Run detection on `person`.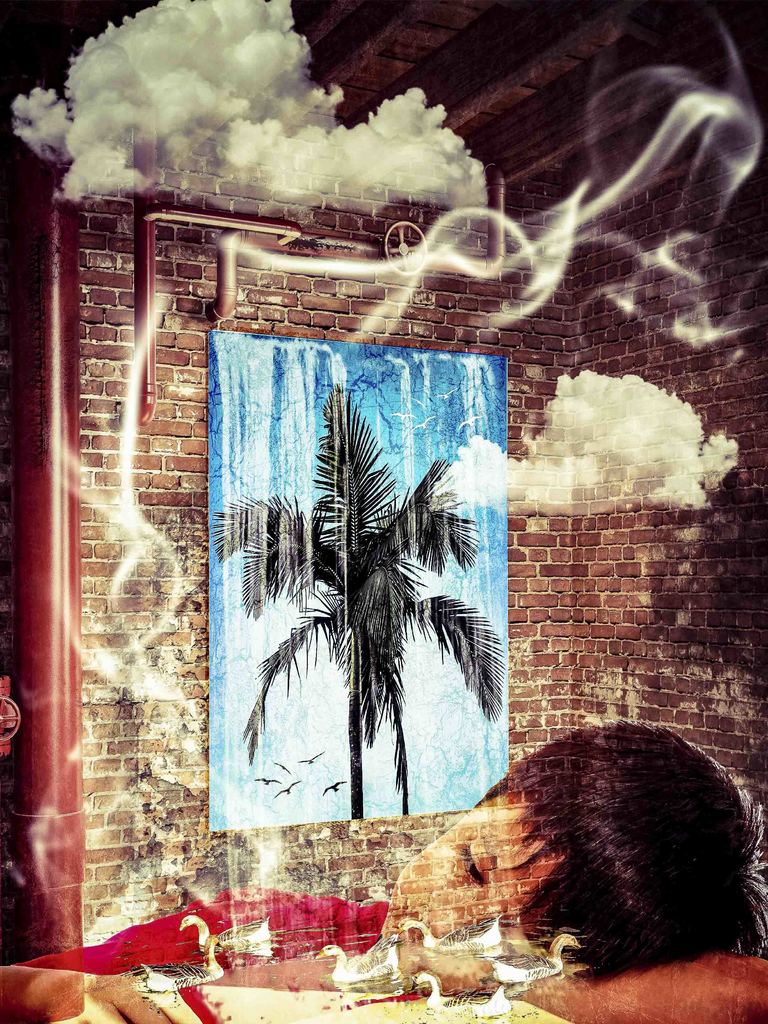
Result: x1=0 y1=720 x2=767 y2=1018.
